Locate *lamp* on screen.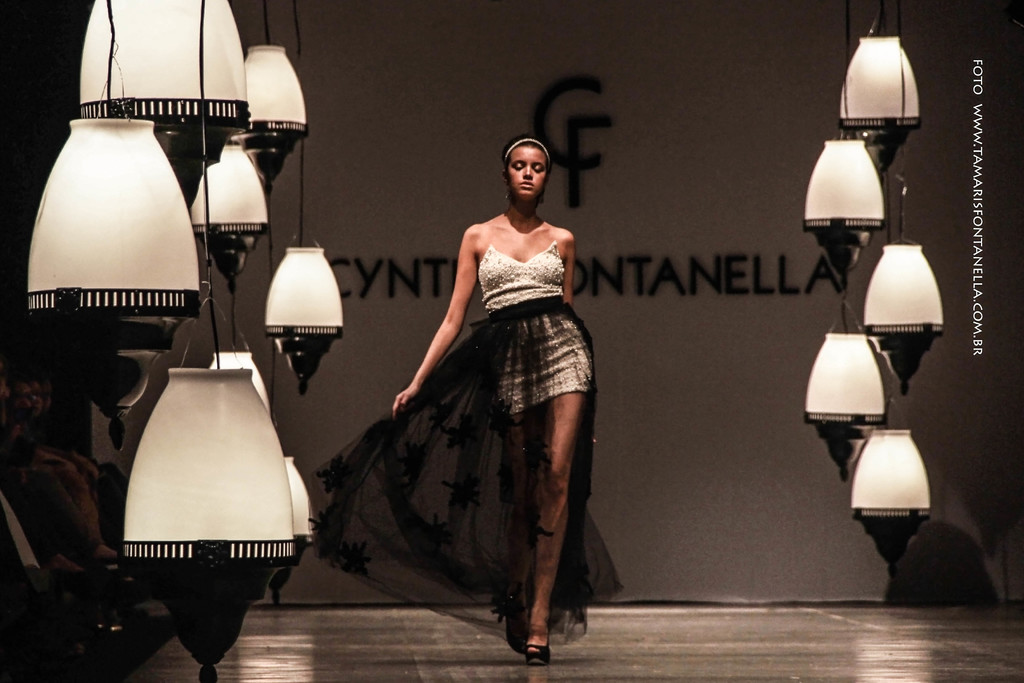
On screen at <region>269, 452, 316, 607</region>.
